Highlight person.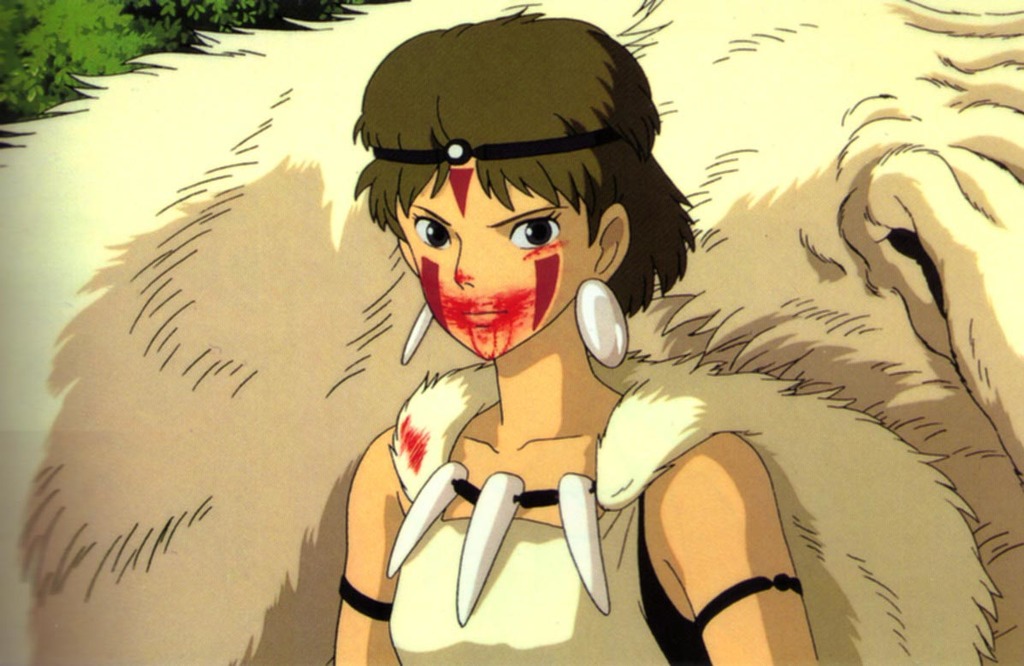
Highlighted region: 334 15 820 665.
